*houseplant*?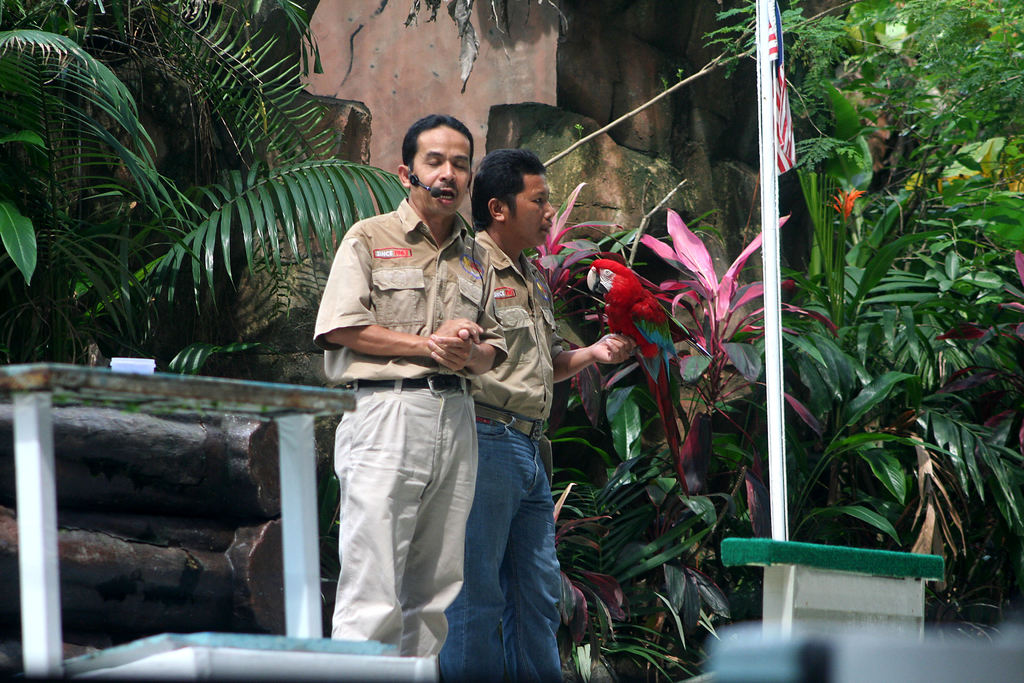
[526,206,821,682]
